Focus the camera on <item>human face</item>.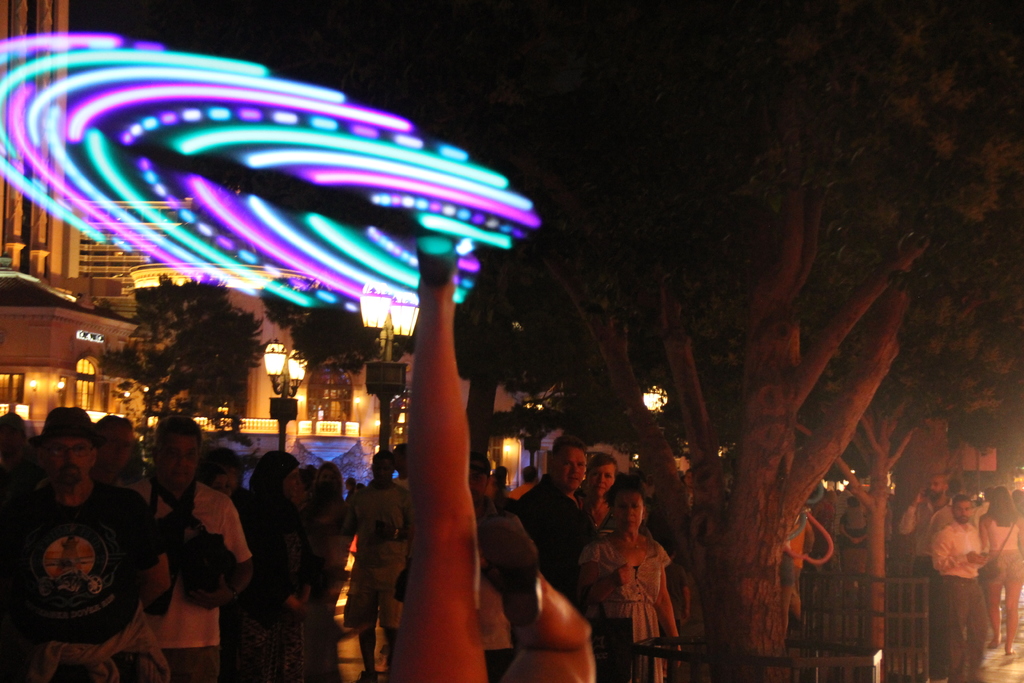
Focus region: (x1=927, y1=477, x2=943, y2=496).
